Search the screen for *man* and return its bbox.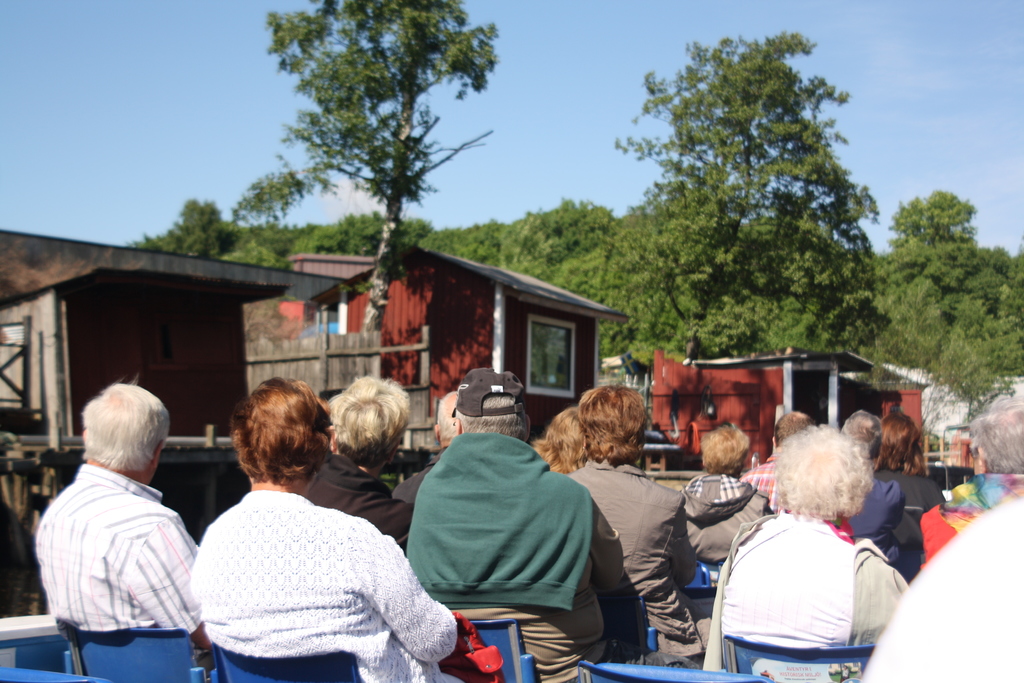
Found: (x1=554, y1=388, x2=720, y2=666).
